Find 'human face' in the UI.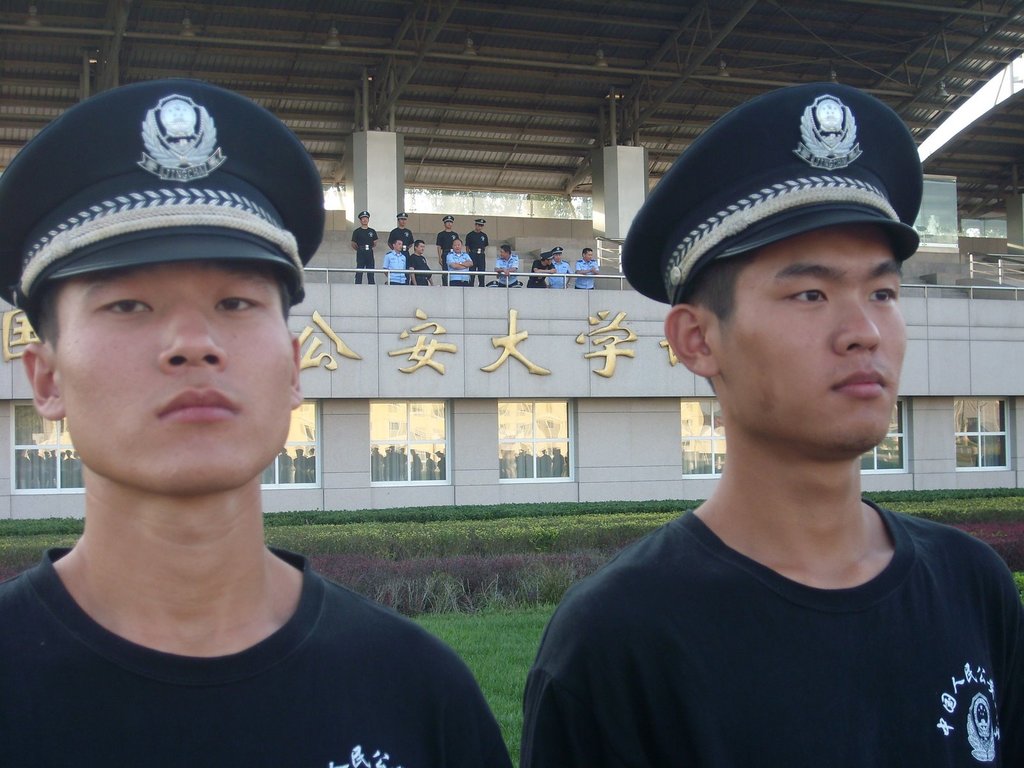
UI element at box(584, 252, 591, 263).
